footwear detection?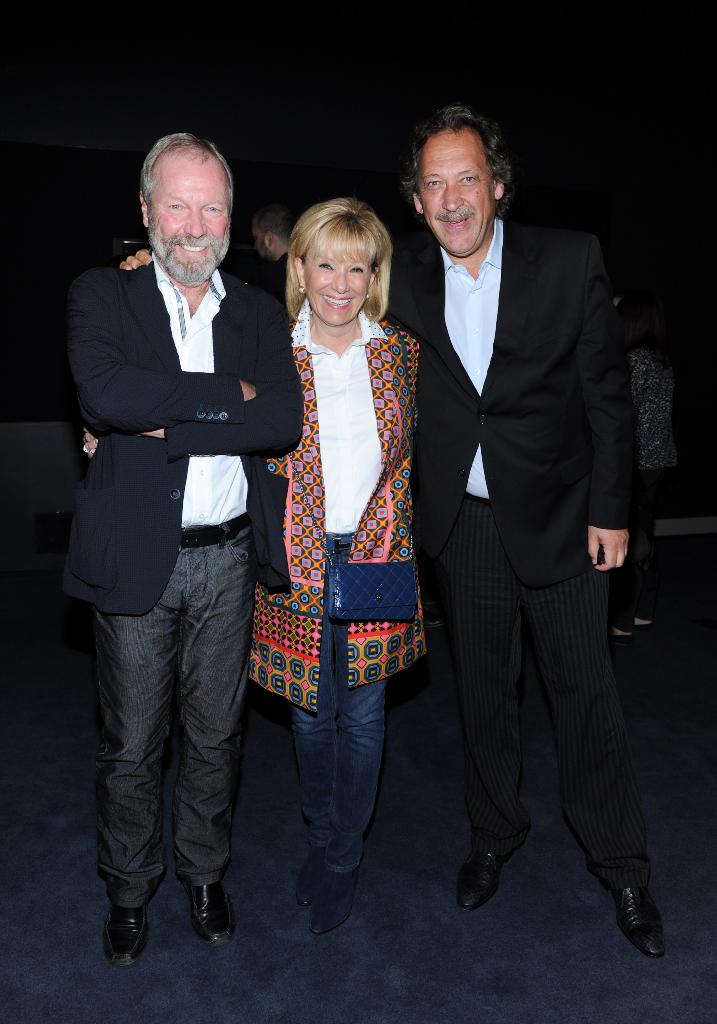
detection(104, 900, 149, 963)
